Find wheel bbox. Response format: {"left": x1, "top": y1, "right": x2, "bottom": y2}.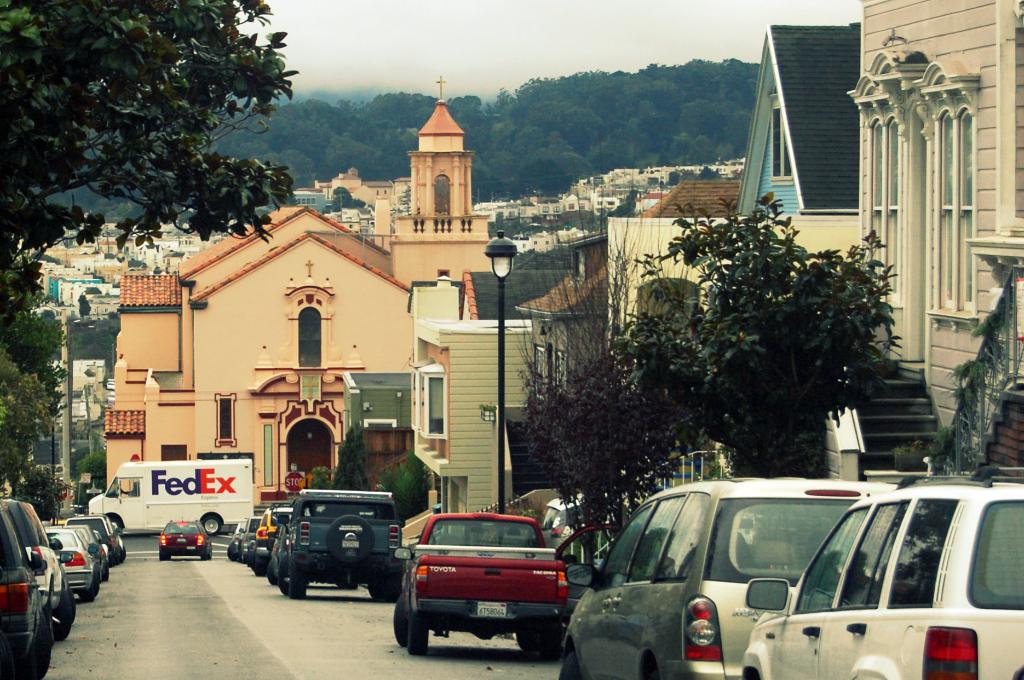
{"left": 374, "top": 579, "right": 403, "bottom": 605}.
